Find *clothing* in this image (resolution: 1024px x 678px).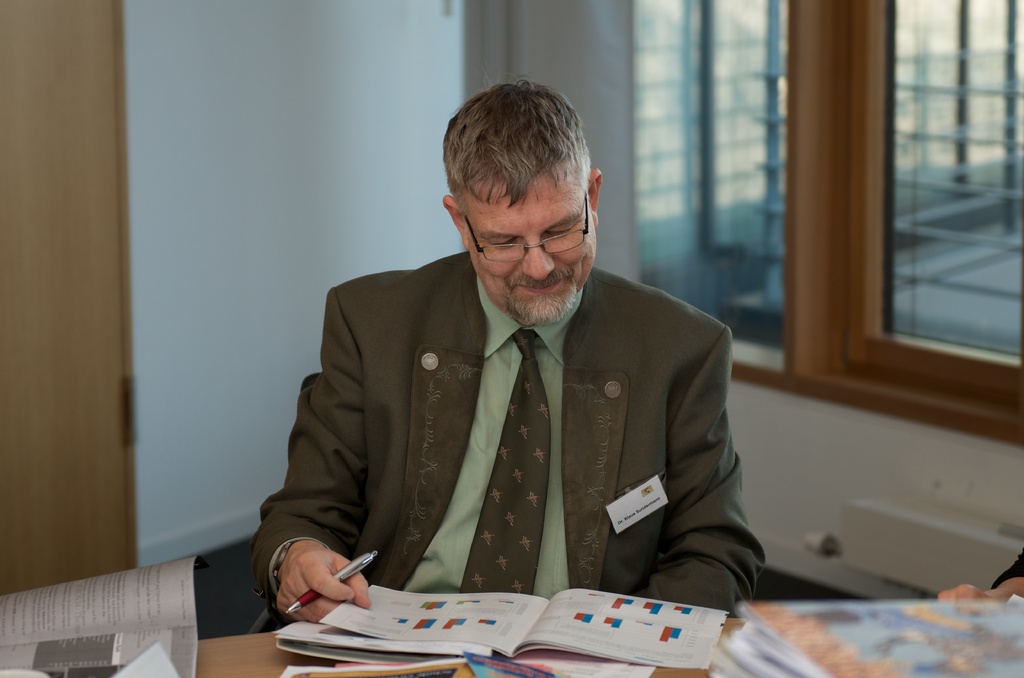
bbox=(250, 239, 769, 615).
